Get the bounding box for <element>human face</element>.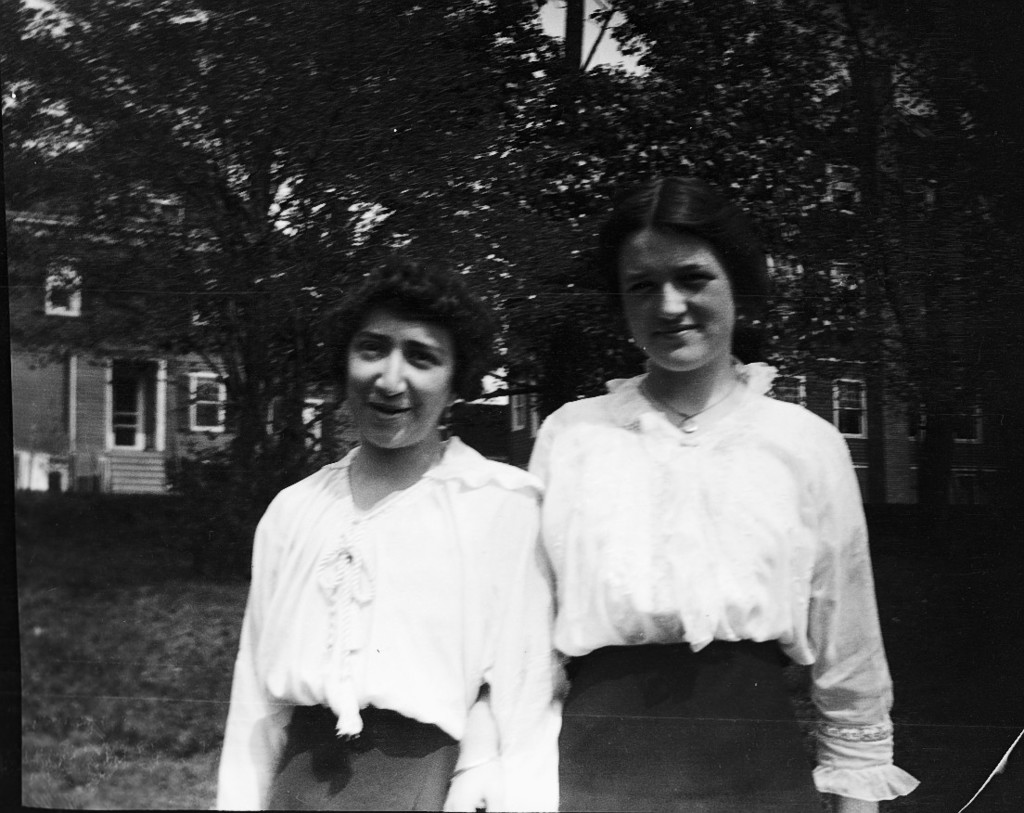
{"left": 349, "top": 300, "right": 454, "bottom": 451}.
